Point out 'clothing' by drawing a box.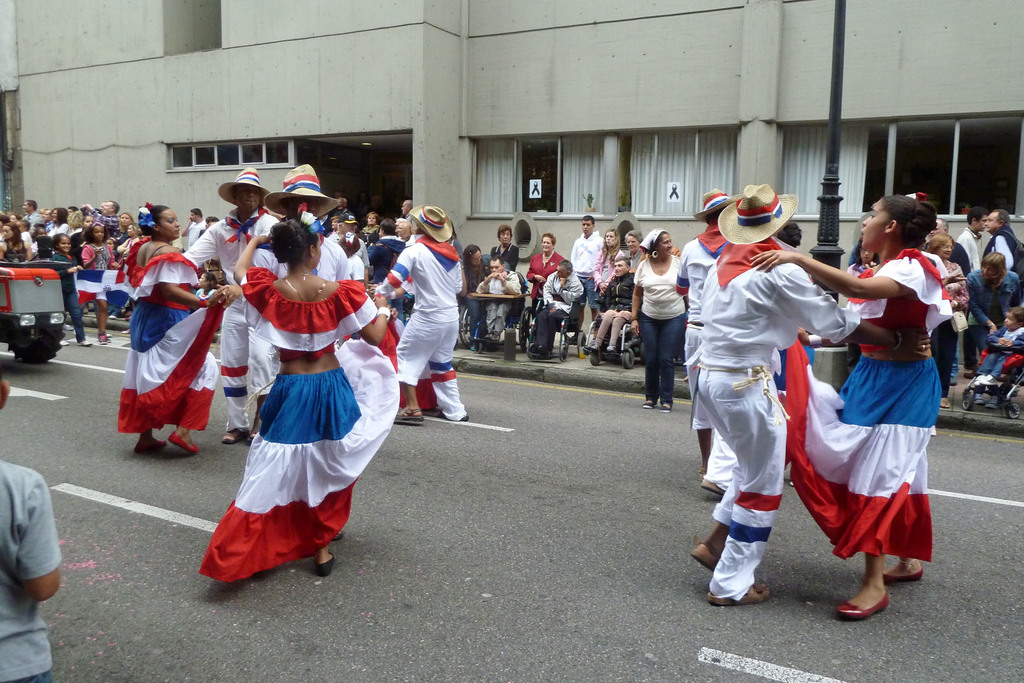
x1=20 y1=231 x2=32 y2=243.
